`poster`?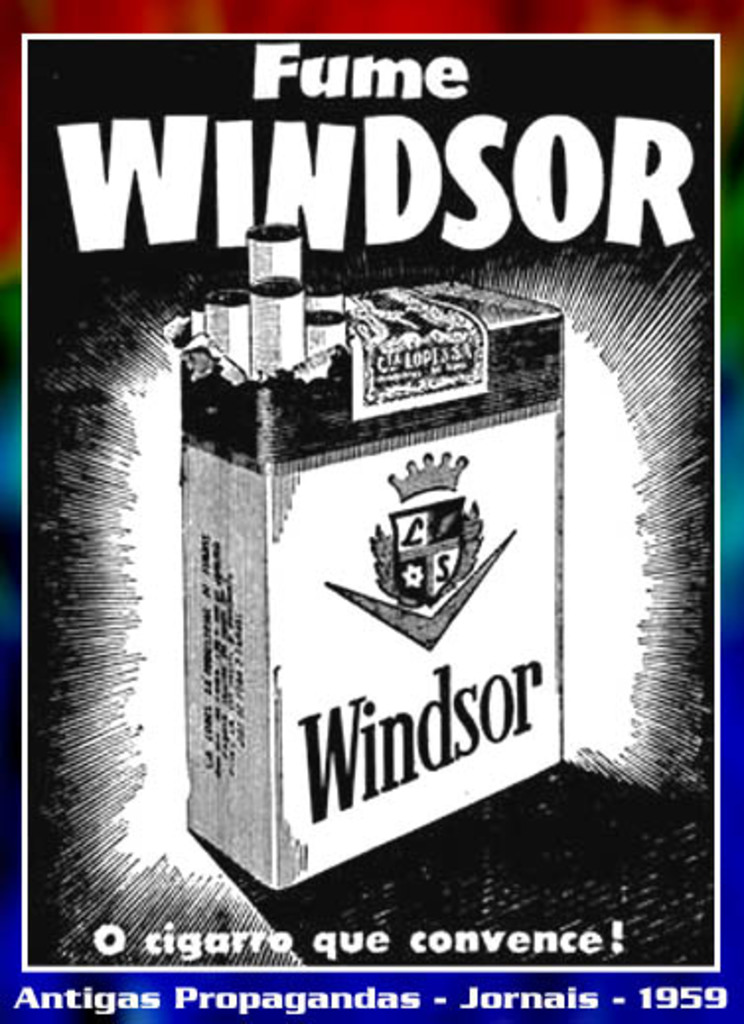
x1=0, y1=0, x2=742, y2=1022
